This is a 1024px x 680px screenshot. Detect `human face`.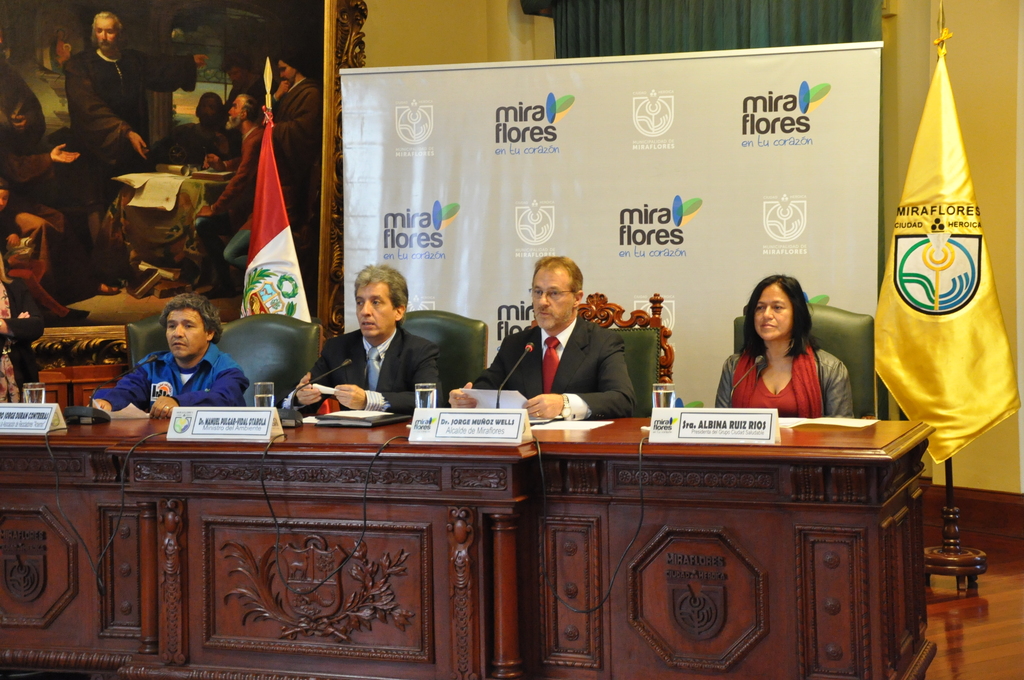
<region>95, 18, 115, 51</region>.
